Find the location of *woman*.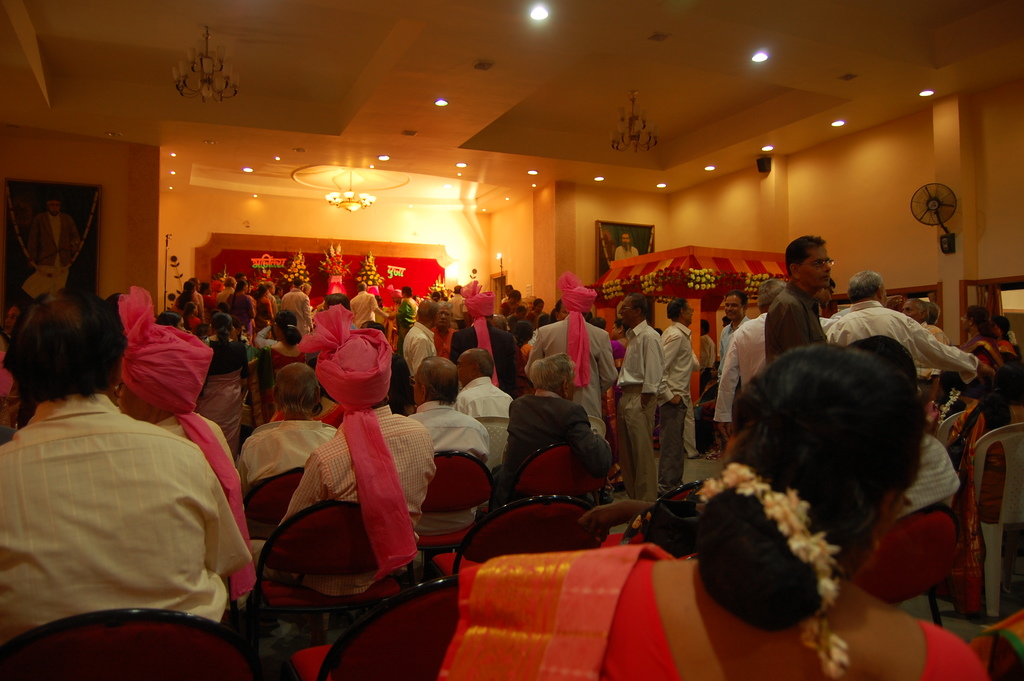
Location: bbox=(383, 281, 420, 359).
